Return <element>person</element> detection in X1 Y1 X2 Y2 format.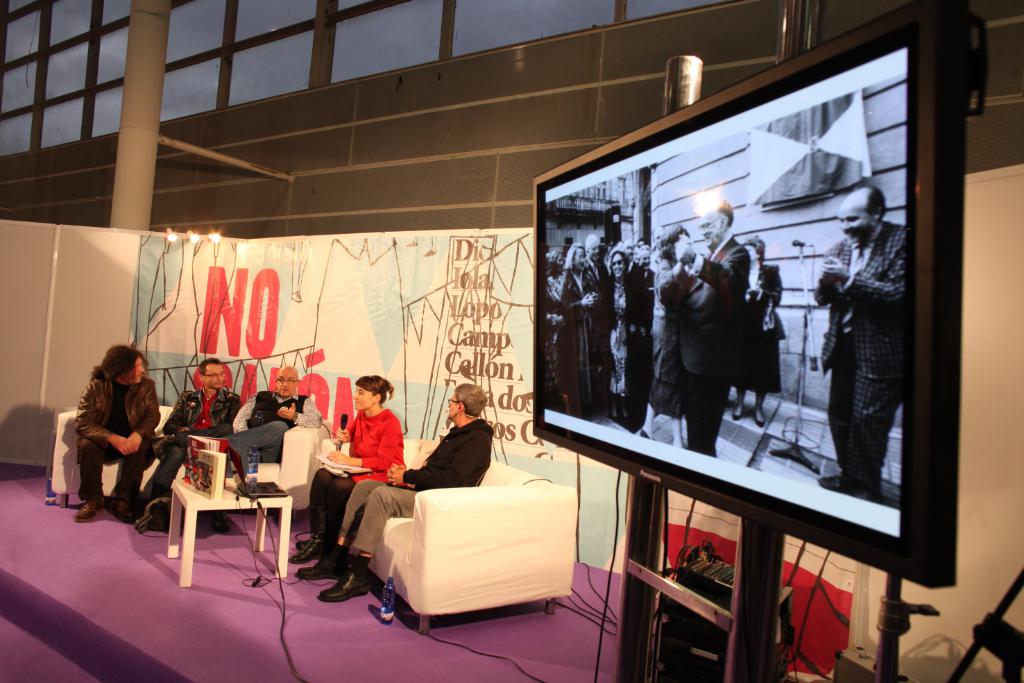
76 344 156 516.
